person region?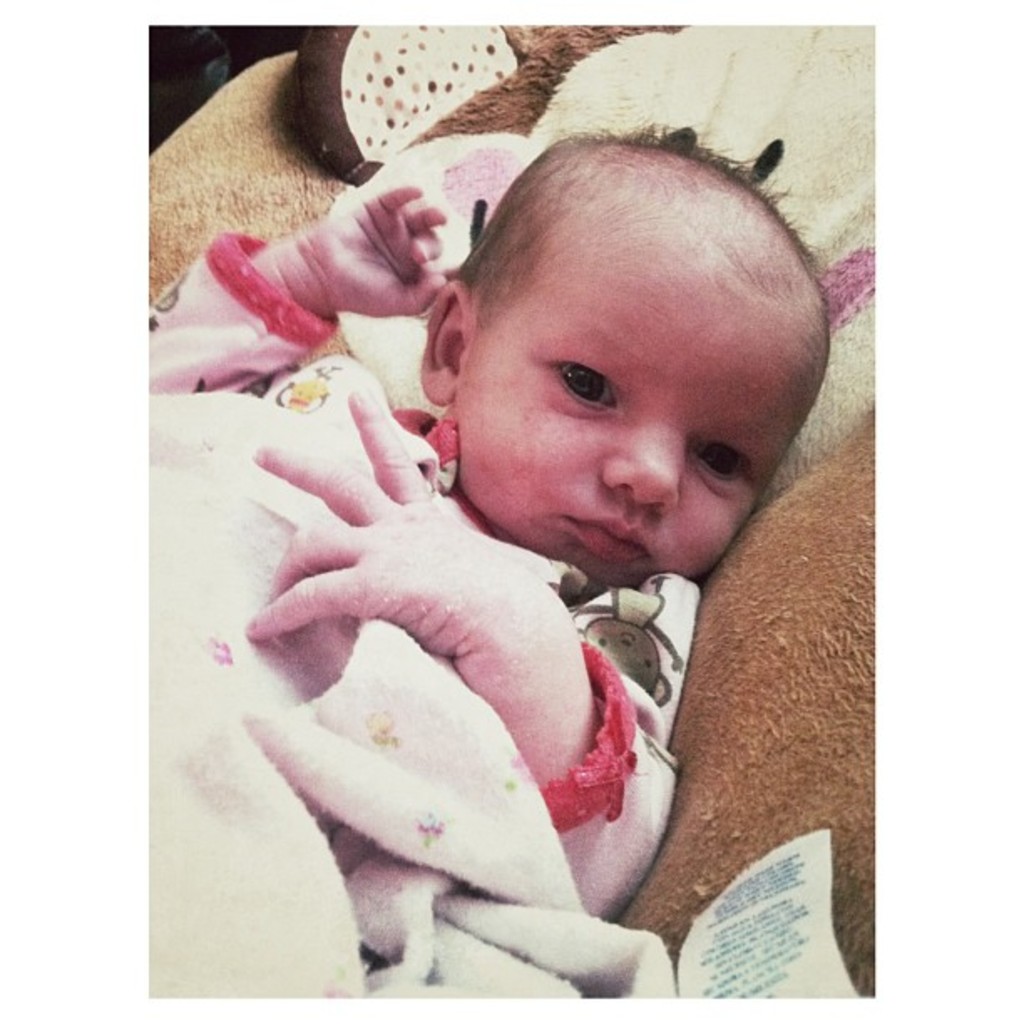
[177,95,842,969]
